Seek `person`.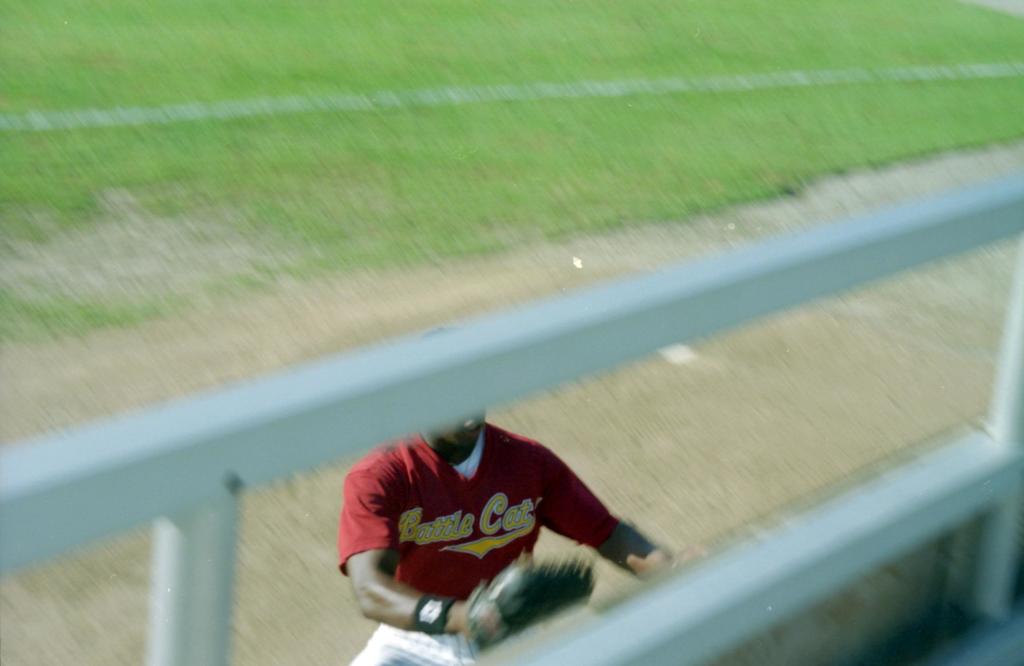
[left=339, top=329, right=685, bottom=665].
